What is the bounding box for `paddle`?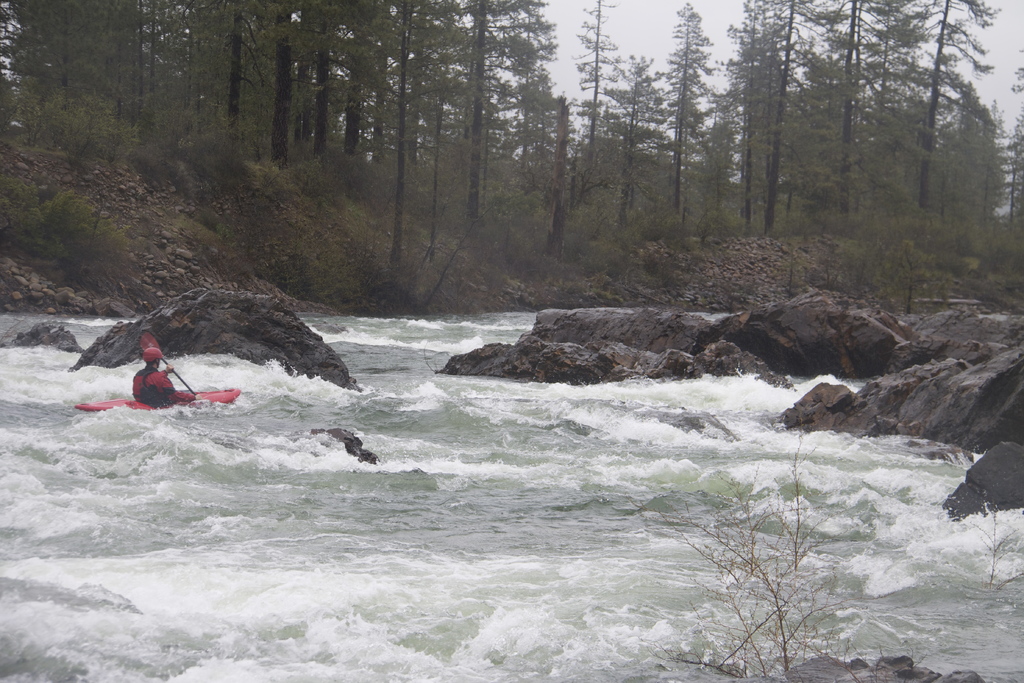
<bbox>138, 331, 195, 398</bbox>.
